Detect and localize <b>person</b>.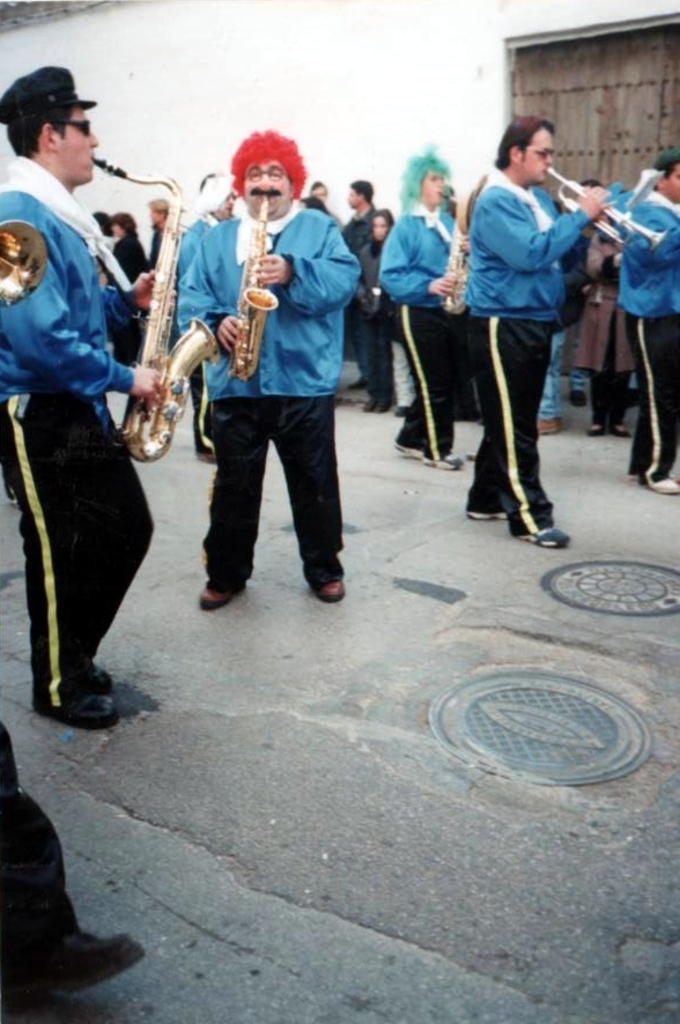
Localized at [left=362, top=209, right=398, bottom=393].
